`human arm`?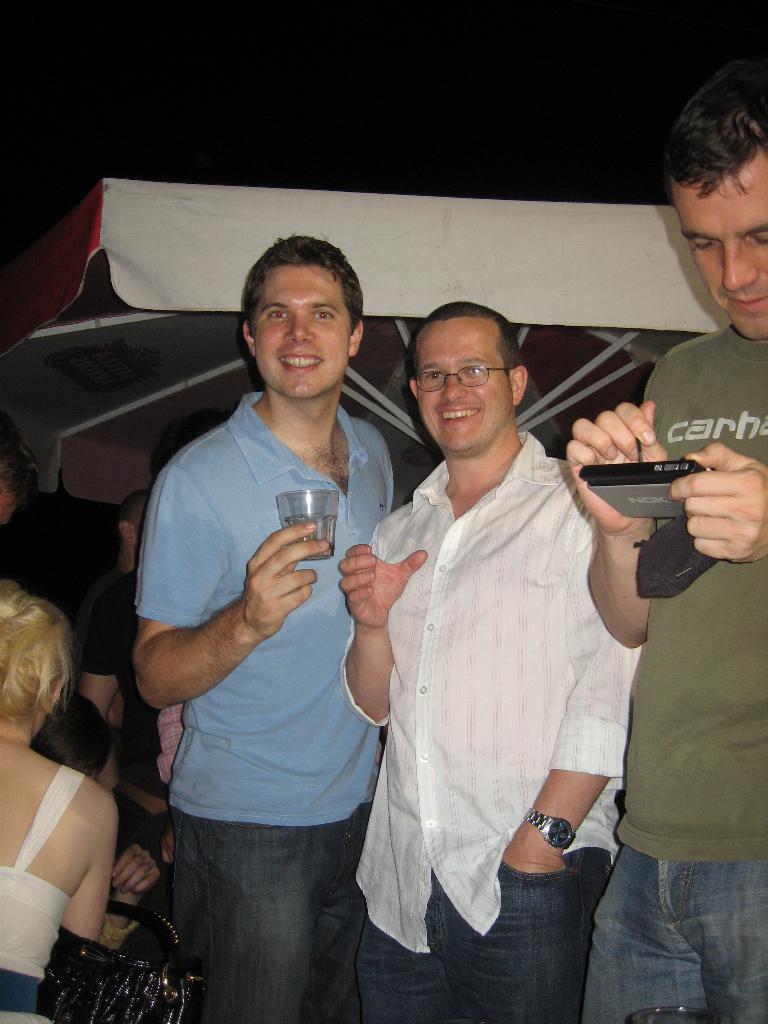
[63, 798, 124, 938]
